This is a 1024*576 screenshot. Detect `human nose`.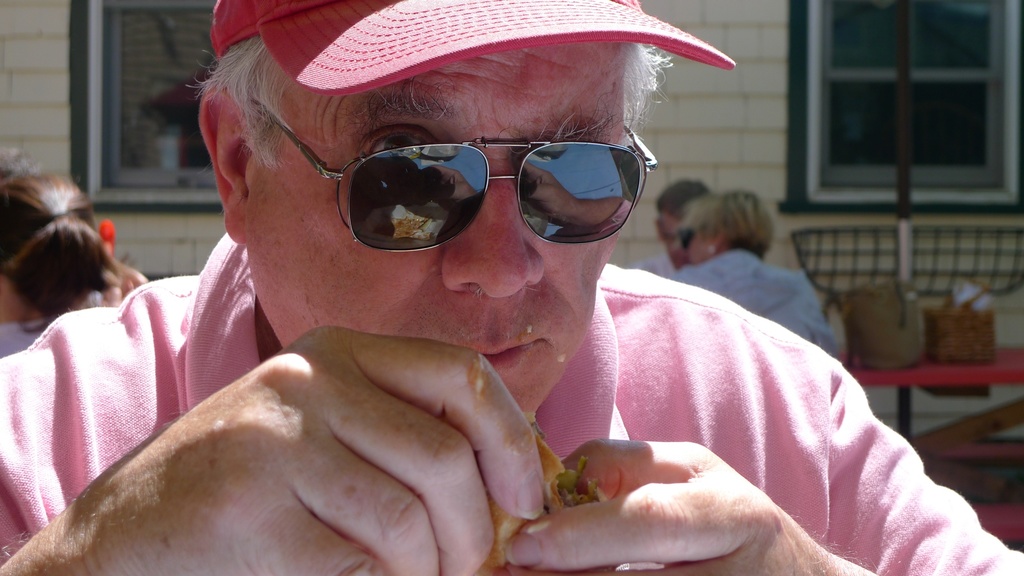
bbox=(431, 181, 541, 295).
